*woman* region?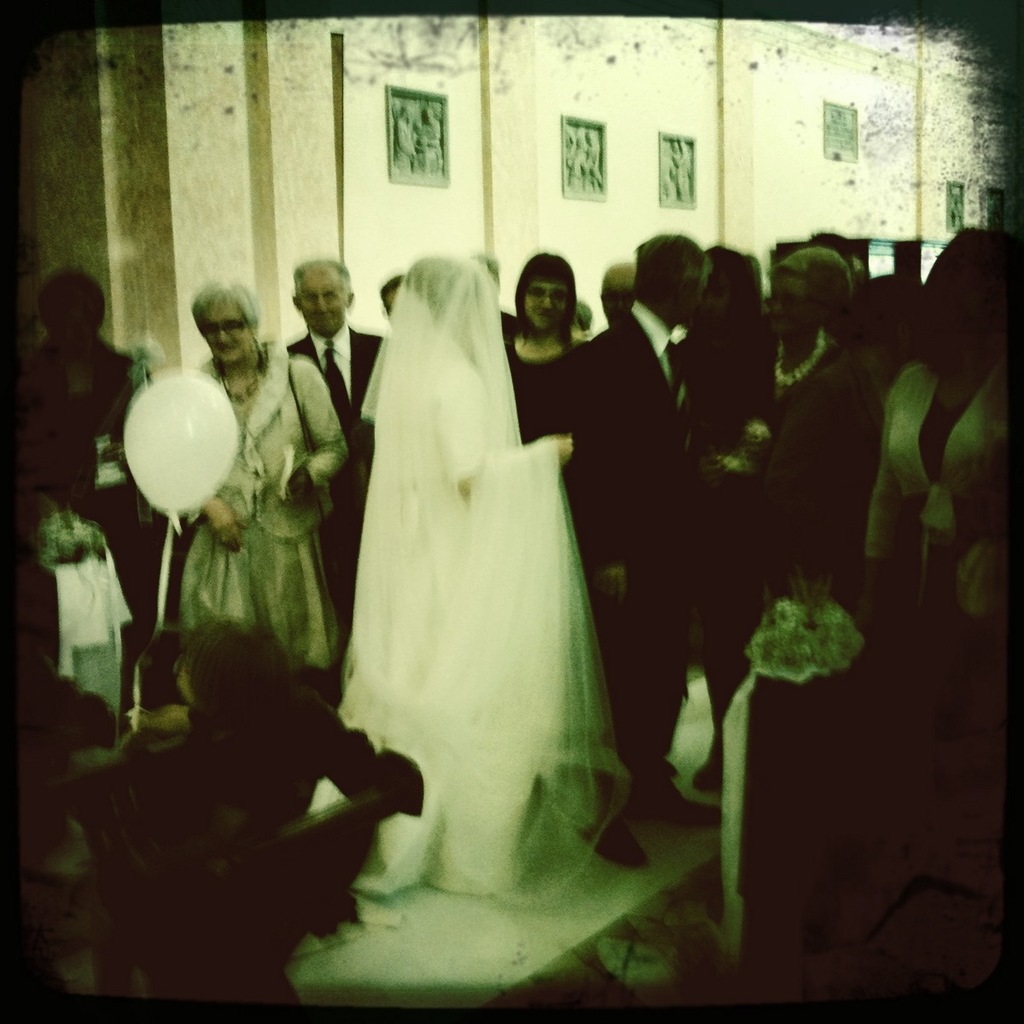
870/229/1023/643
